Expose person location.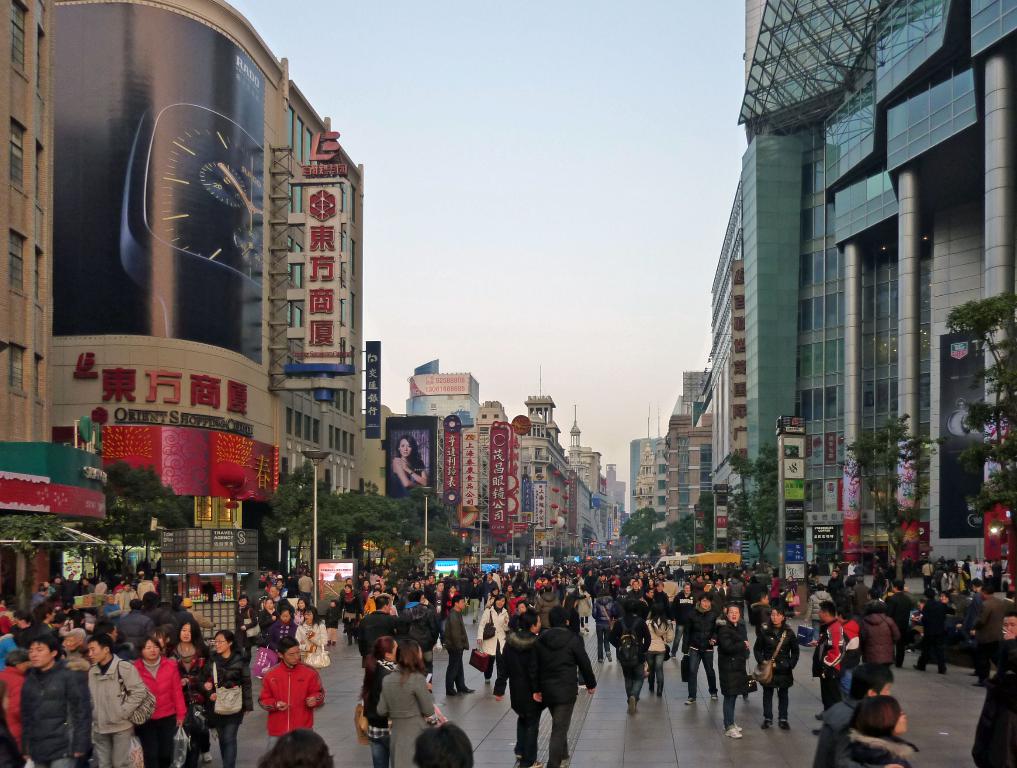
Exposed at <bbox>85, 632, 153, 767</bbox>.
